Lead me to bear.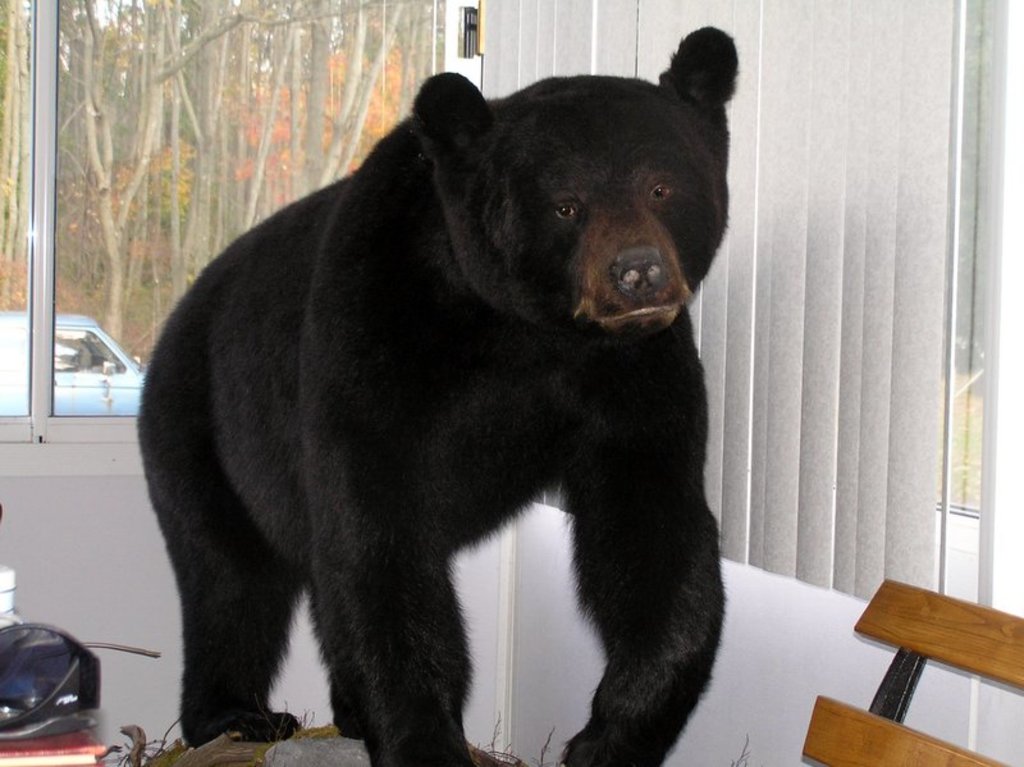
Lead to <bbox>138, 23, 742, 766</bbox>.
